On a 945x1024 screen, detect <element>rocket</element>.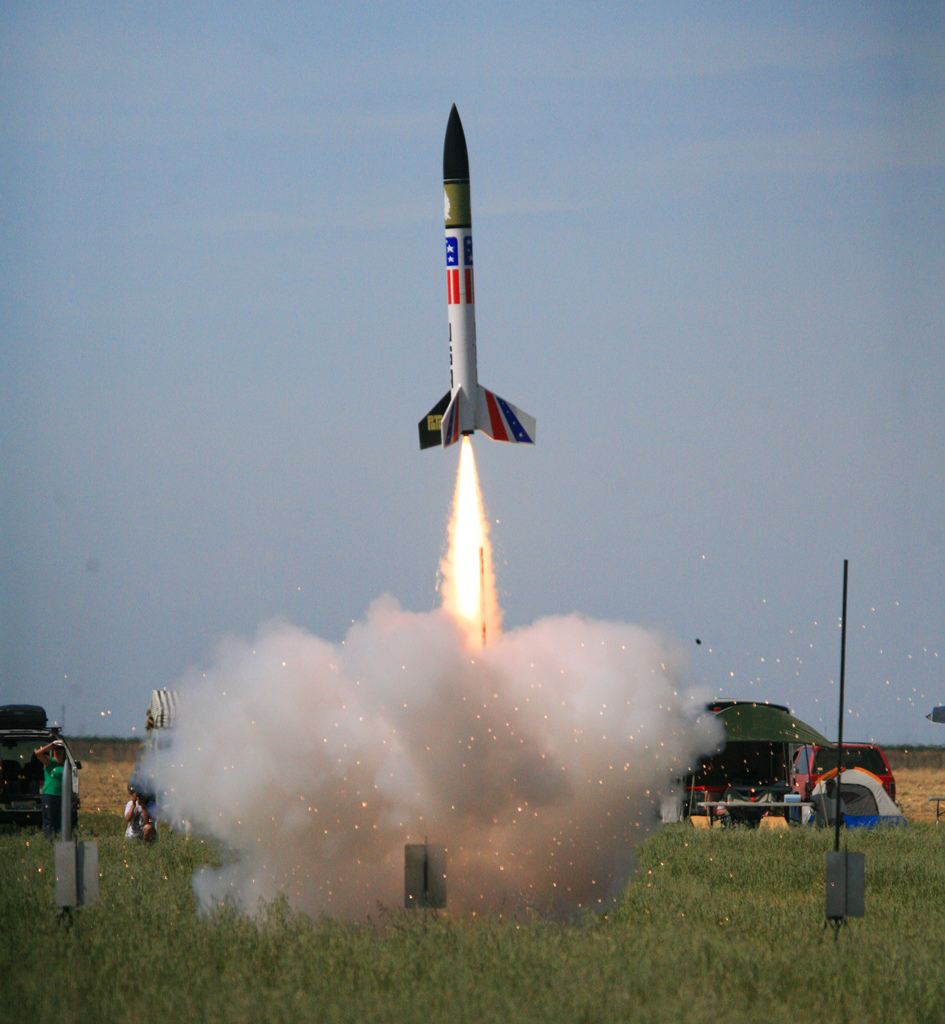
<box>418,101,535,446</box>.
